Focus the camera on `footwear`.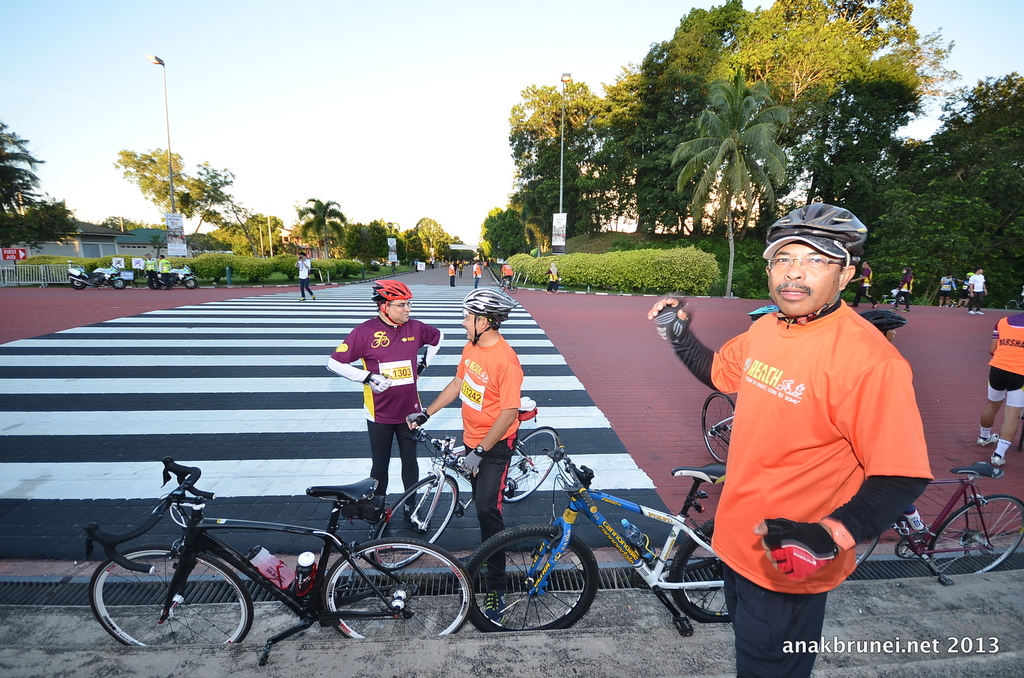
Focus region: l=401, t=504, r=428, b=533.
